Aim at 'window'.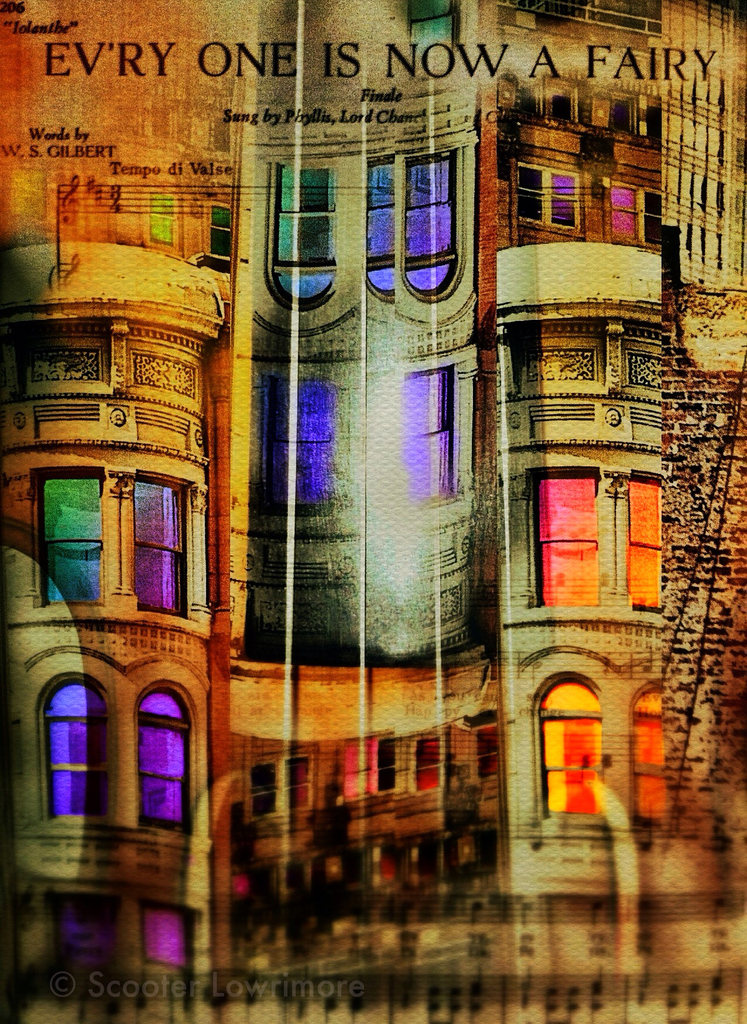
Aimed at {"x1": 341, "y1": 748, "x2": 373, "y2": 802}.
